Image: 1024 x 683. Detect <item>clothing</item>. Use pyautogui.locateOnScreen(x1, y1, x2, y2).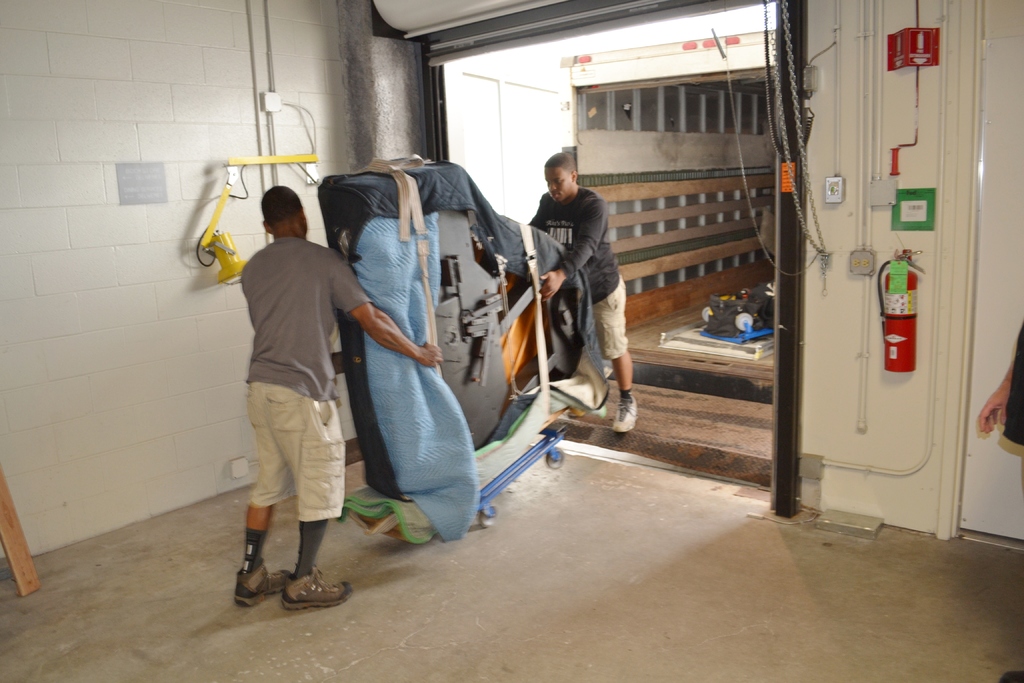
pyautogui.locateOnScreen(242, 237, 371, 523).
